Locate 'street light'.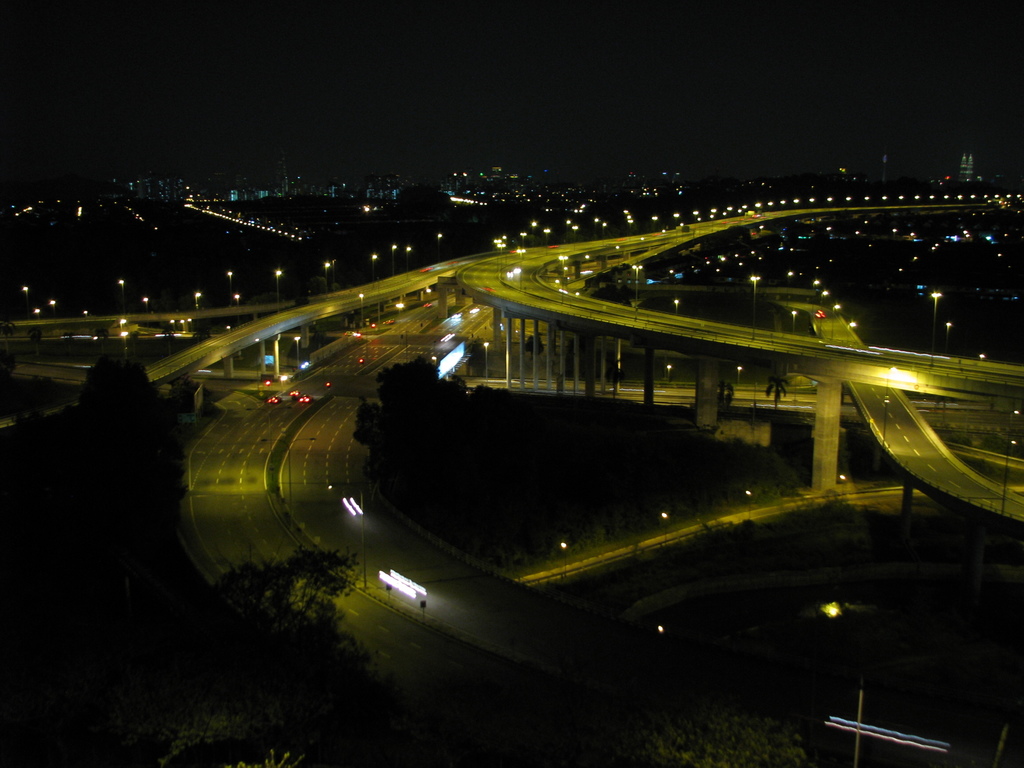
Bounding box: region(845, 318, 858, 342).
